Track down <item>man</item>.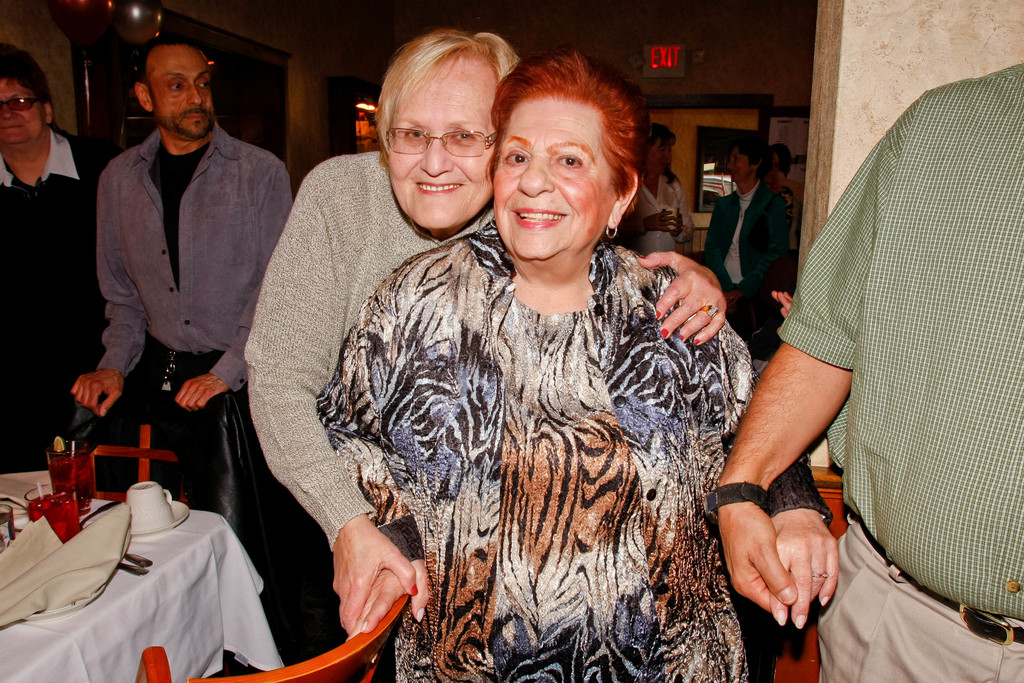
Tracked to BBox(0, 39, 113, 466).
